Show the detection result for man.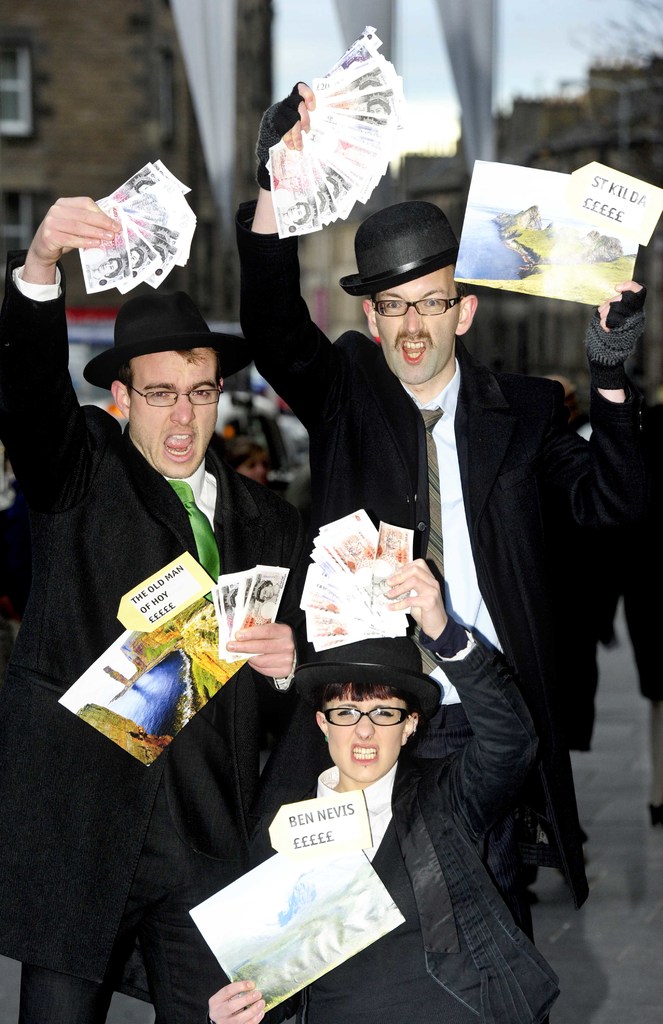
<bbox>236, 74, 651, 1023</bbox>.
